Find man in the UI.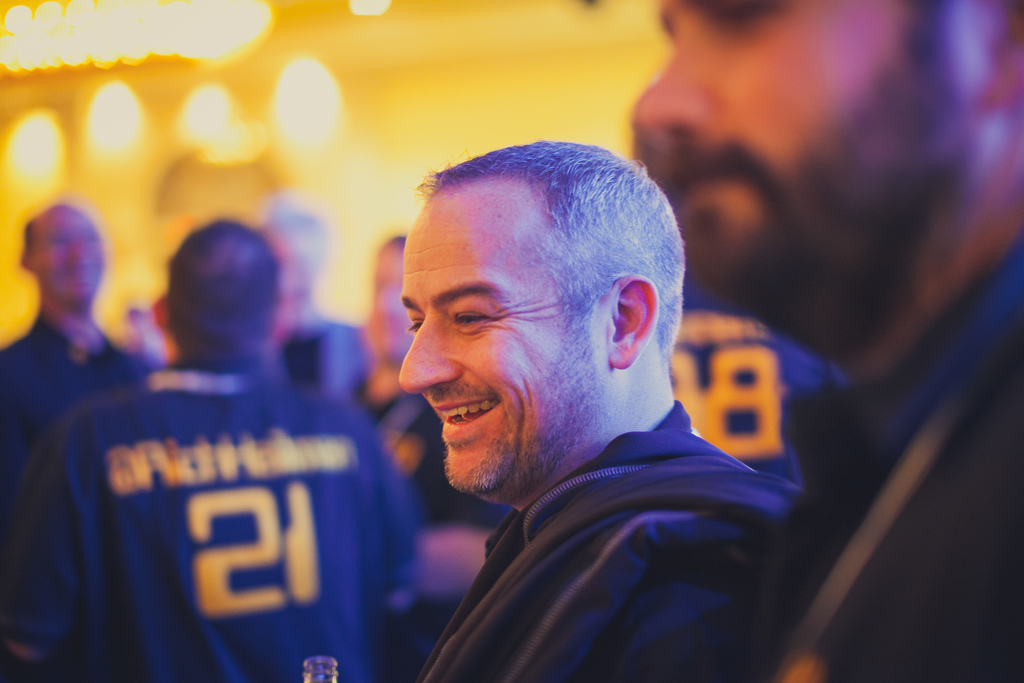
UI element at rect(390, 135, 790, 682).
